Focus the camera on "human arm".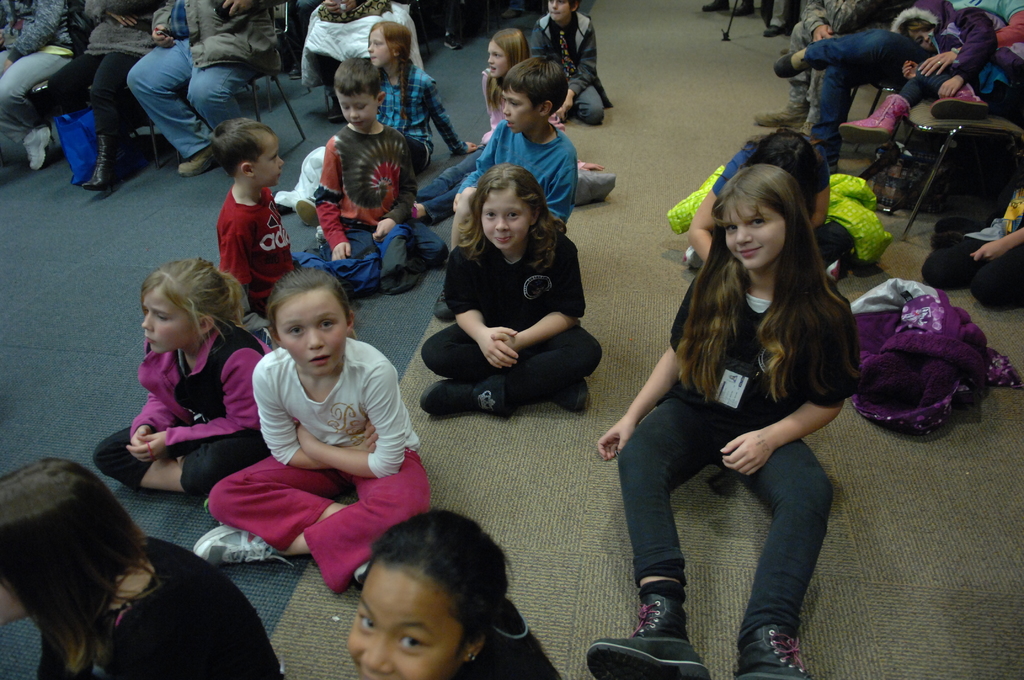
Focus region: <bbox>529, 28, 543, 60</bbox>.
